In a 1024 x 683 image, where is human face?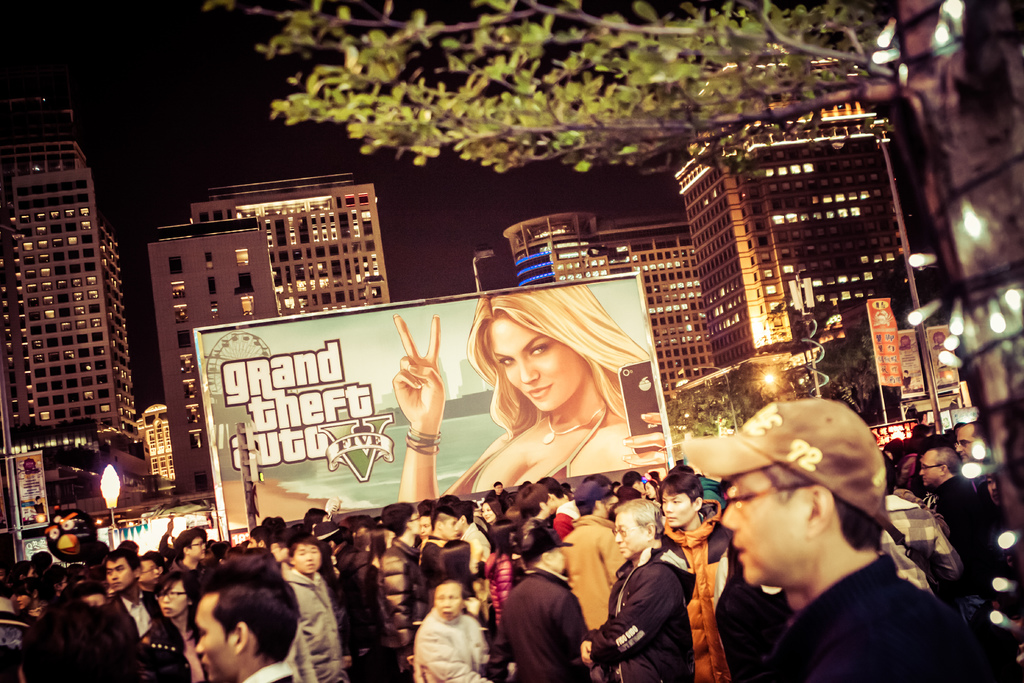
189 592 234 679.
